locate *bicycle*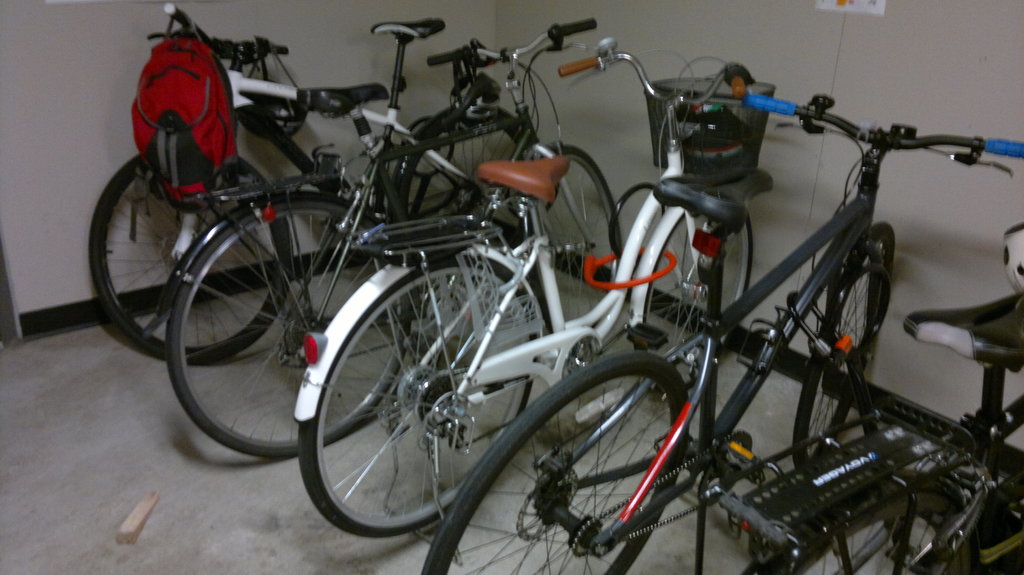
detection(712, 221, 1023, 574)
